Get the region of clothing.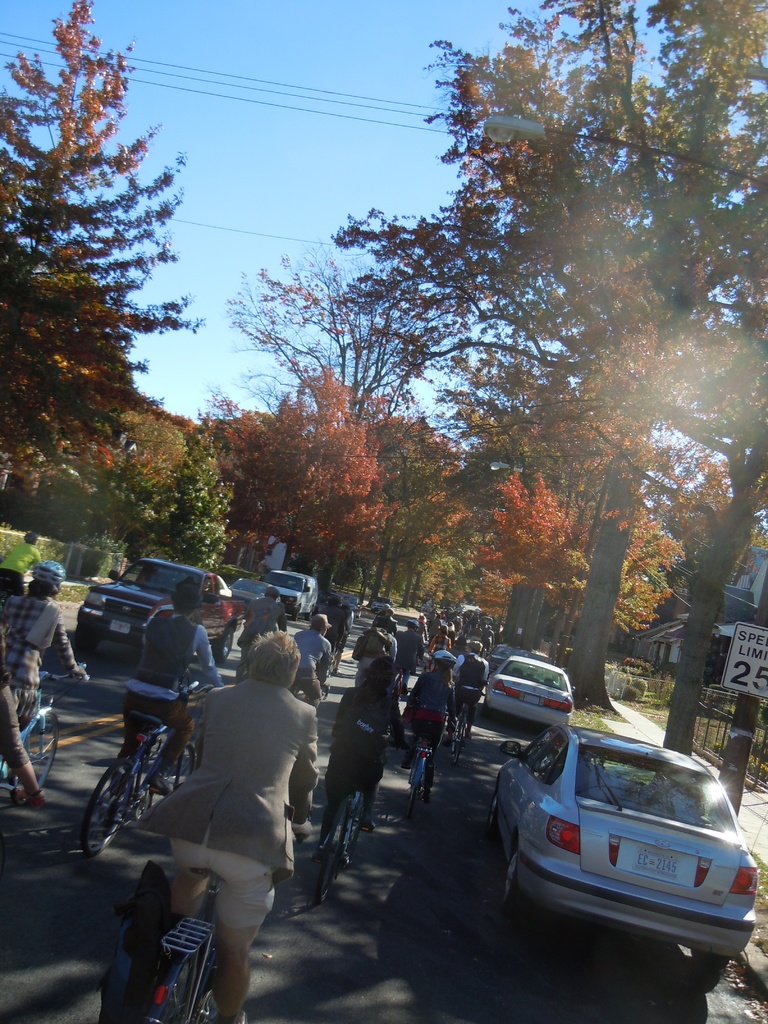
452, 659, 492, 721.
